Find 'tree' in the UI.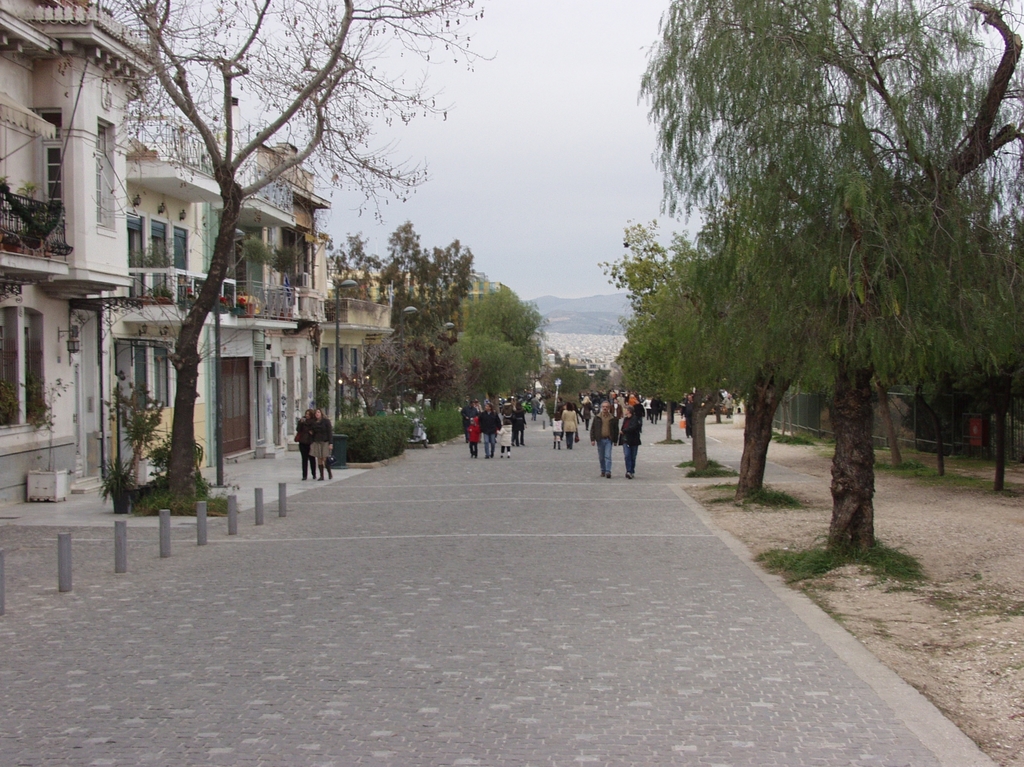
UI element at region(74, 0, 502, 499).
